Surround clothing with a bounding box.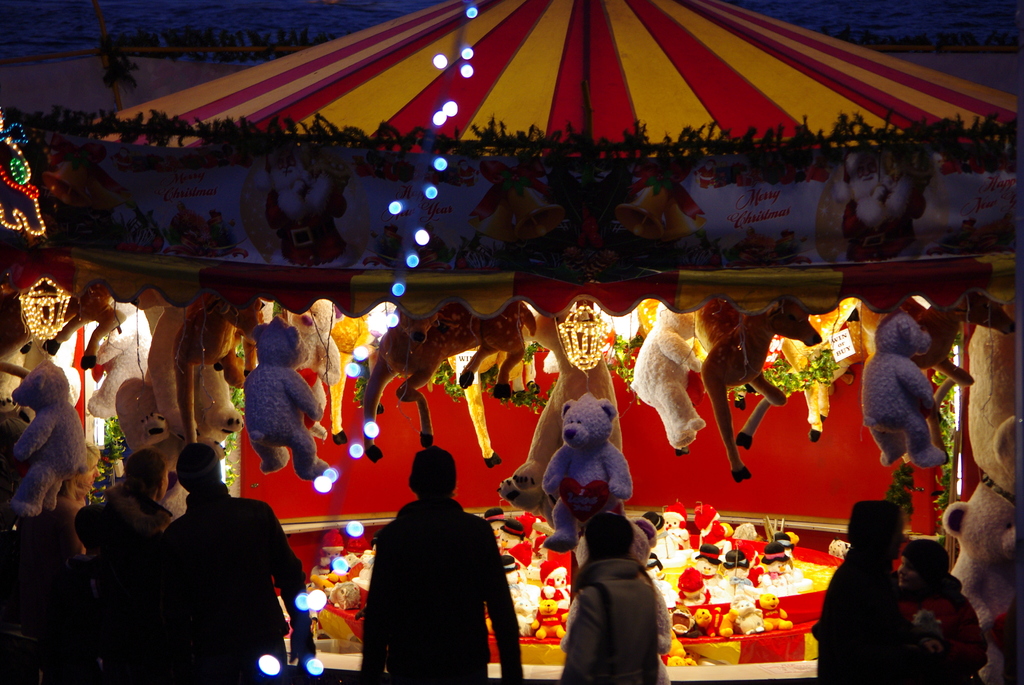
bbox=(358, 475, 524, 681).
